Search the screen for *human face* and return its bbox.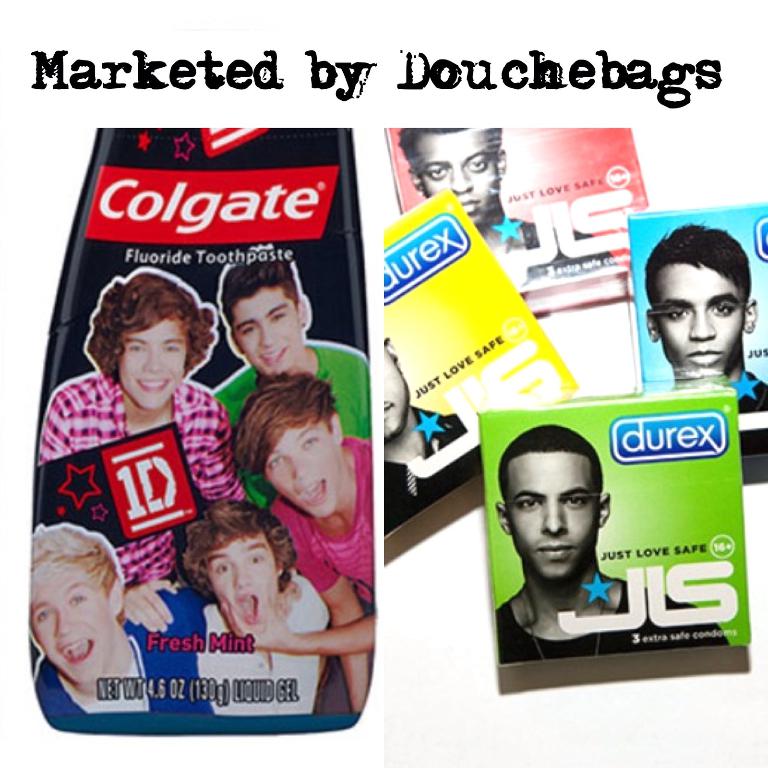
Found: BBox(32, 563, 111, 685).
